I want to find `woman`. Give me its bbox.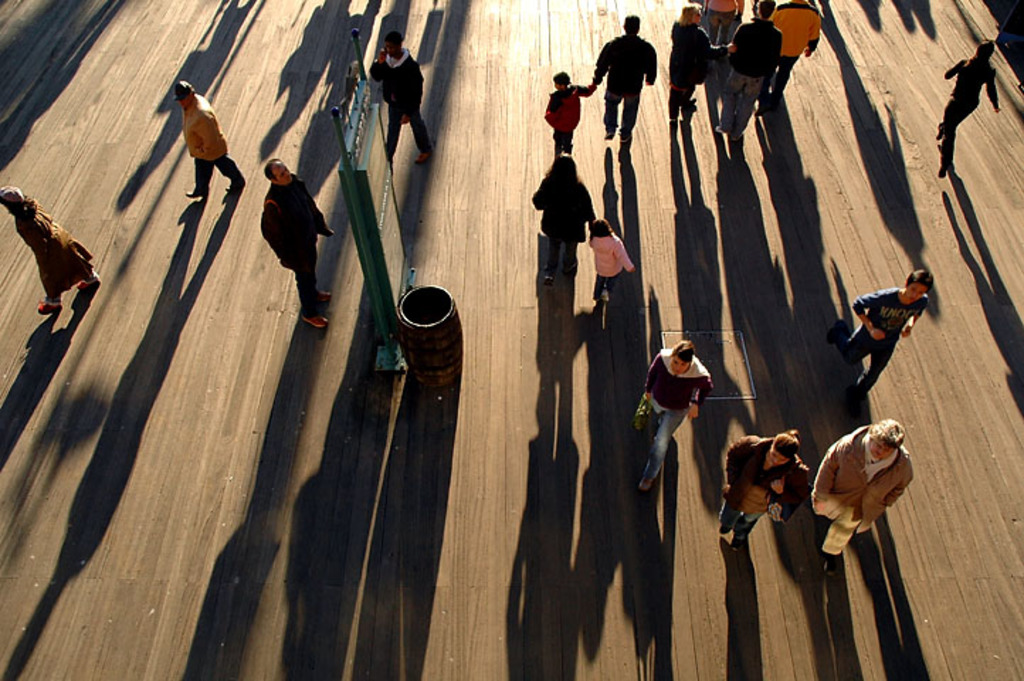
[644, 339, 712, 498].
